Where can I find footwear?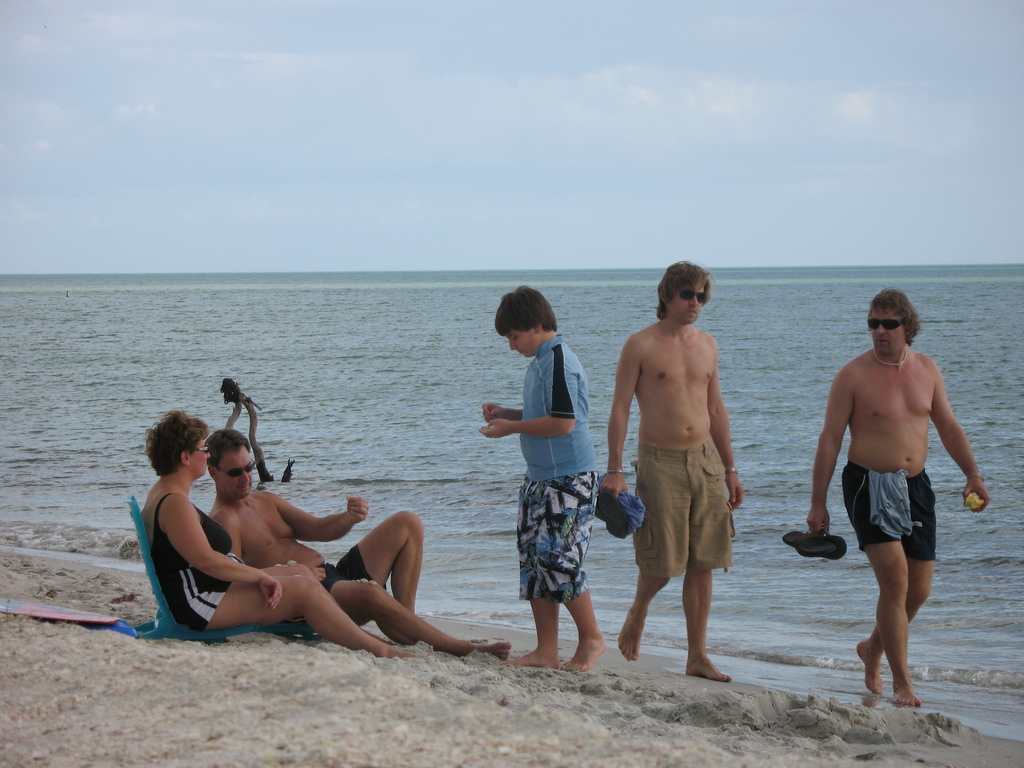
You can find it at bbox=(796, 537, 847, 559).
